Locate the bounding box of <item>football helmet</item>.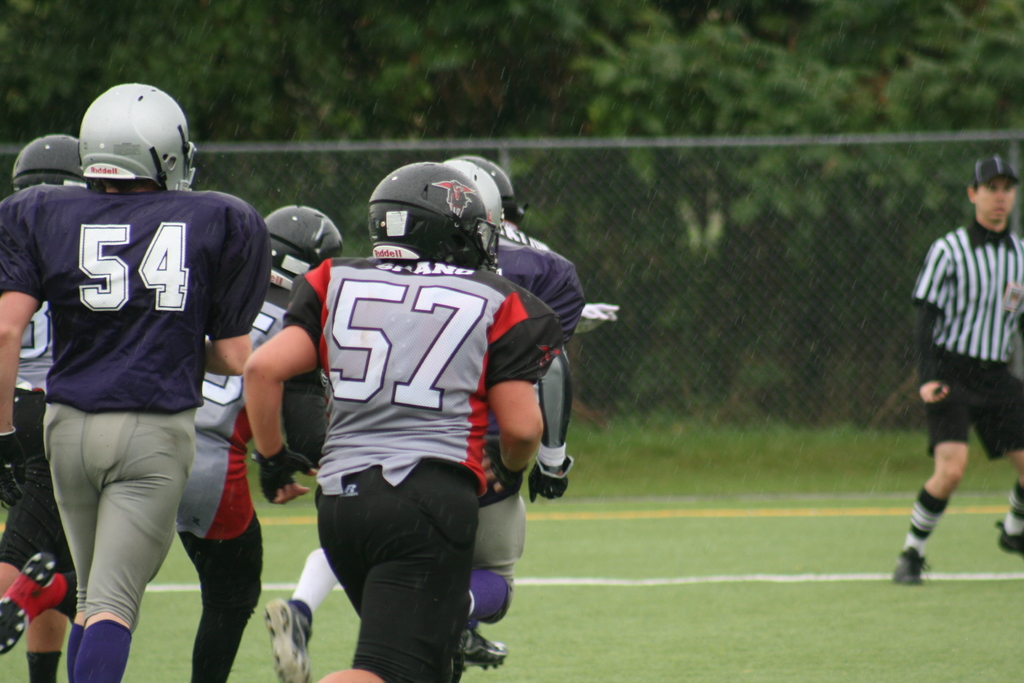
Bounding box: box(77, 81, 196, 193).
